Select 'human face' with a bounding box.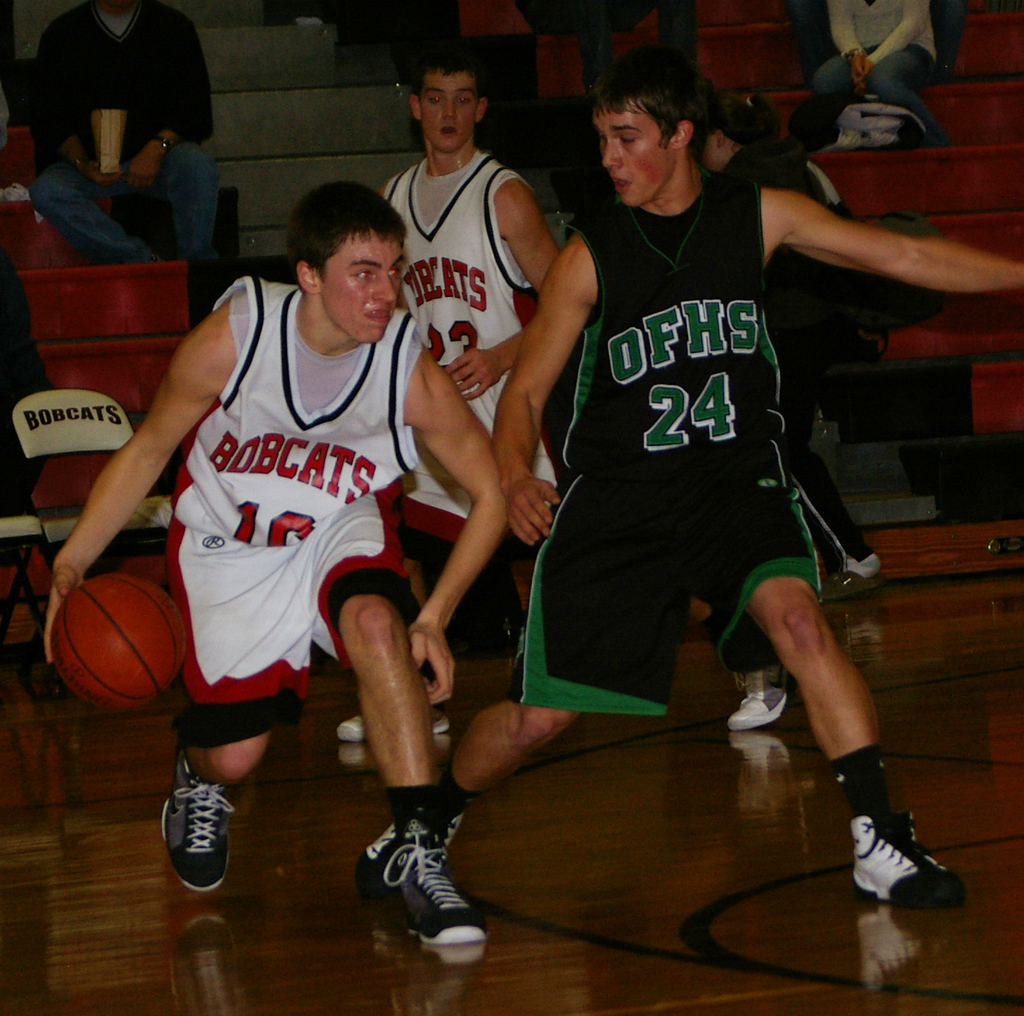
select_region(421, 69, 478, 154).
